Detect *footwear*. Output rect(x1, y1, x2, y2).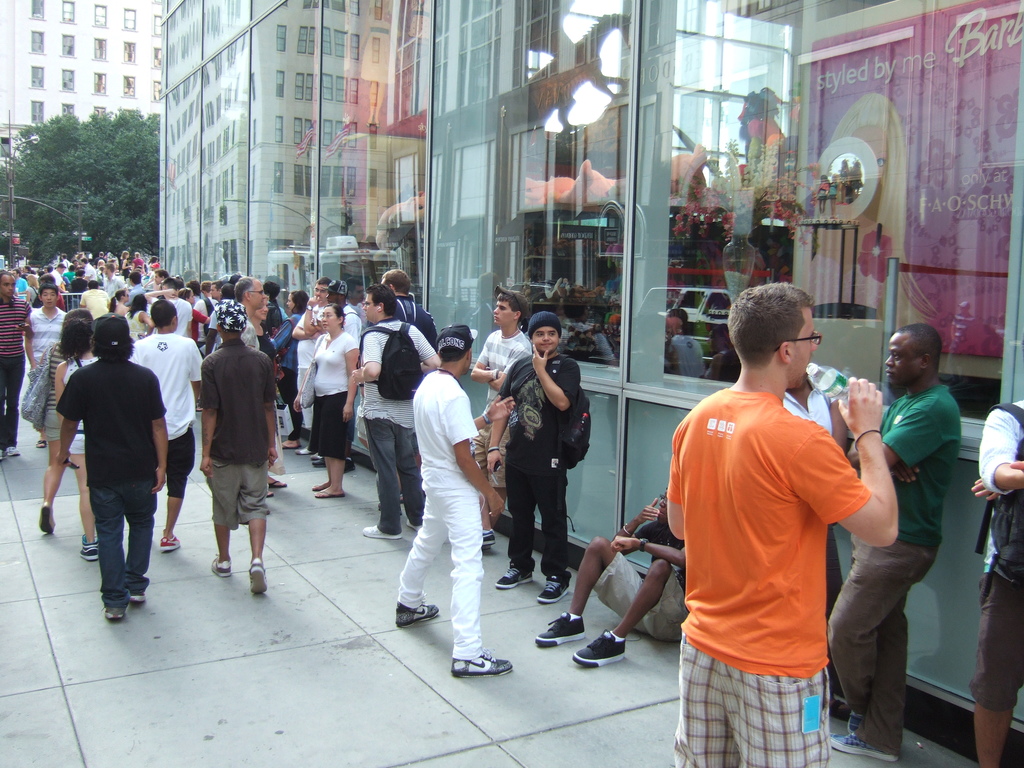
rect(79, 536, 98, 569).
